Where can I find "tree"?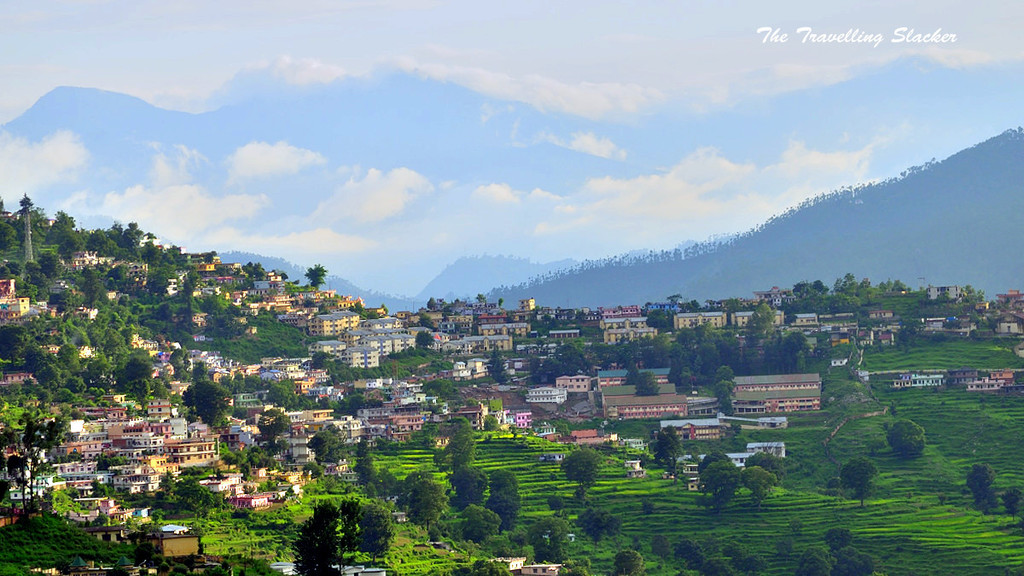
You can find it at 963,463,1000,504.
